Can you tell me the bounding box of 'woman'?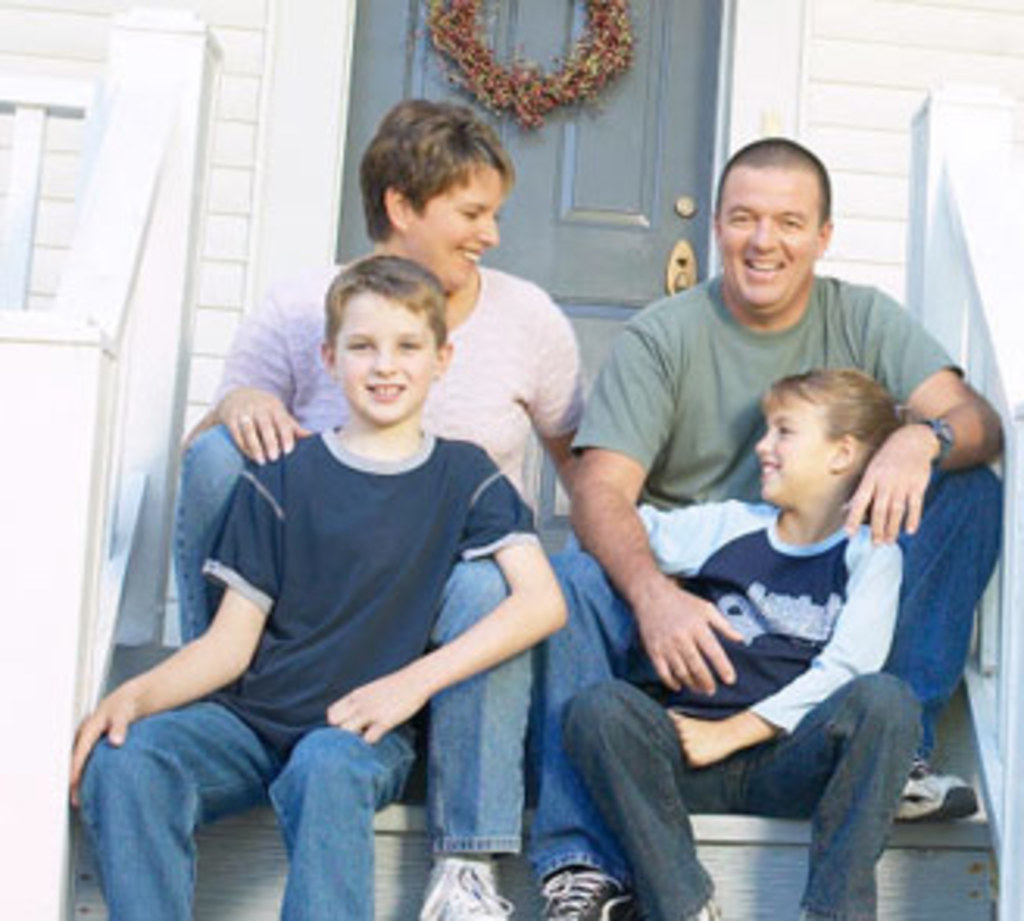
Rect(169, 100, 590, 918).
